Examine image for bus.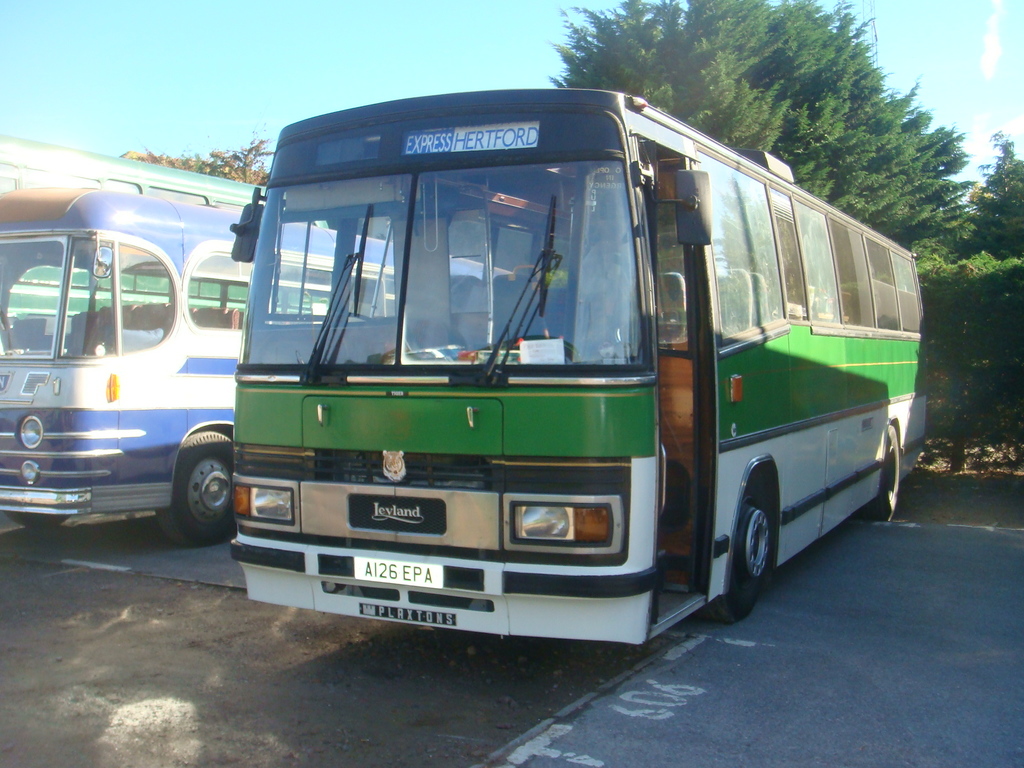
Examination result: detection(0, 188, 520, 549).
